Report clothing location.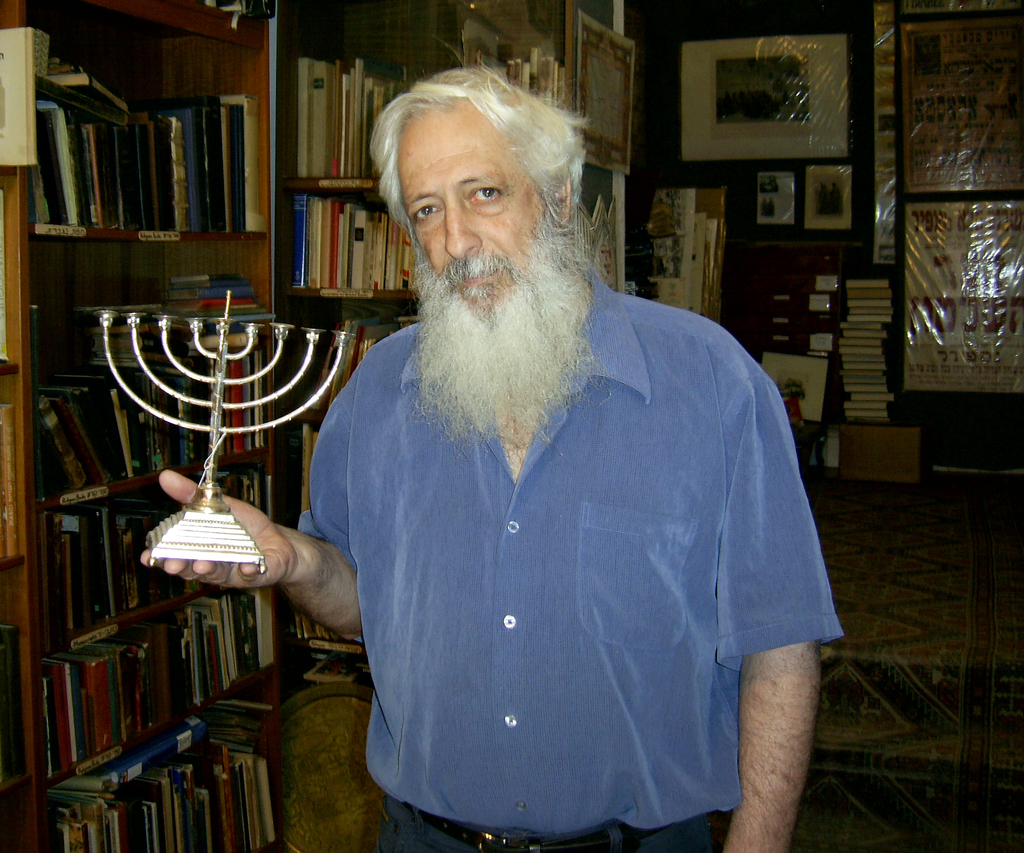
Report: crop(303, 244, 825, 827).
